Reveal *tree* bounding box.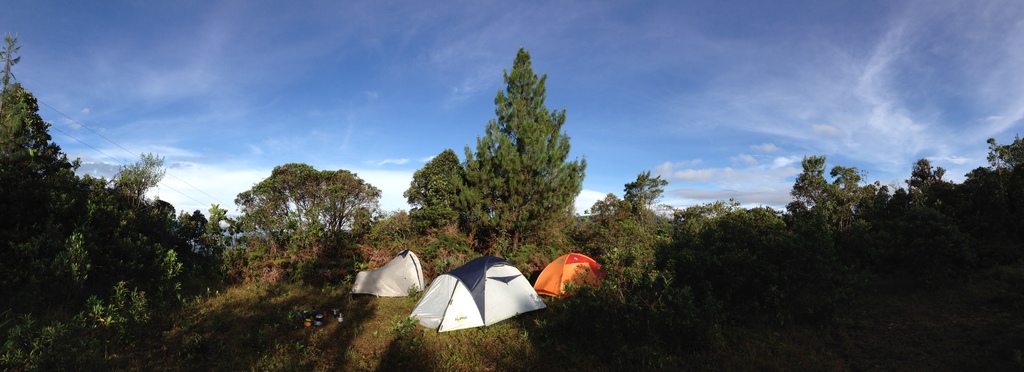
Revealed: [442,51,591,264].
